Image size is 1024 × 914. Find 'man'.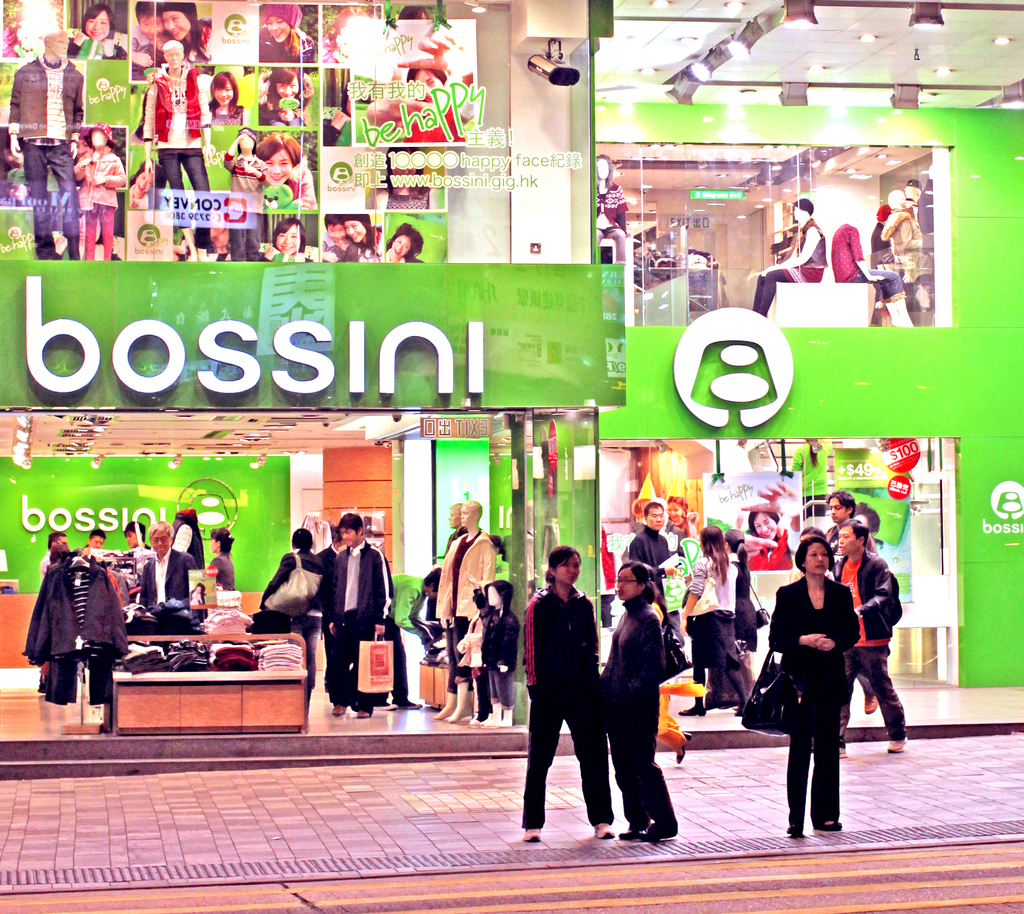
locate(324, 510, 398, 719).
